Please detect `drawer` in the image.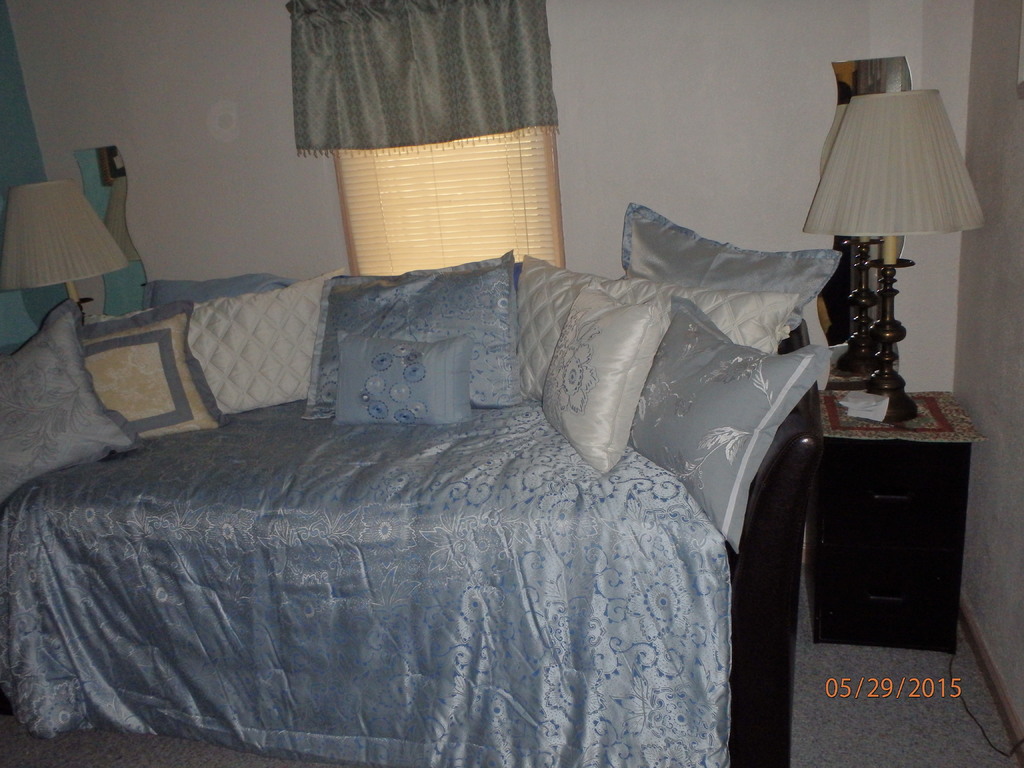
(left=807, top=553, right=959, bottom=639).
